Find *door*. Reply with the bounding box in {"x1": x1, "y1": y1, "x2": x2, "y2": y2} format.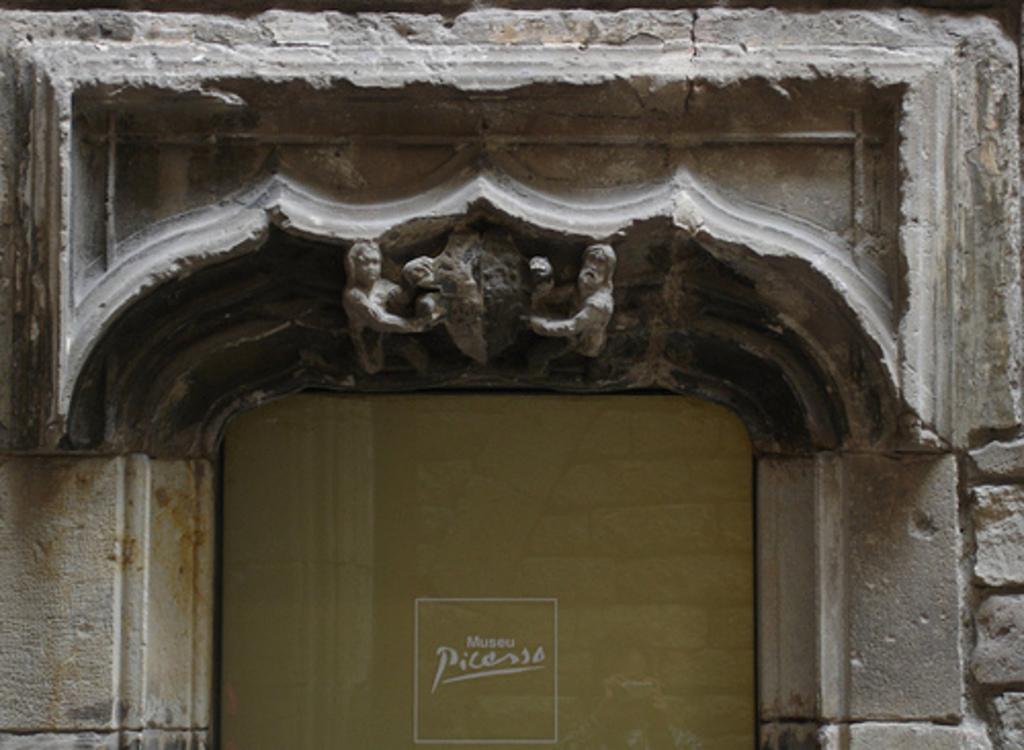
{"x1": 233, "y1": 412, "x2": 760, "y2": 748}.
